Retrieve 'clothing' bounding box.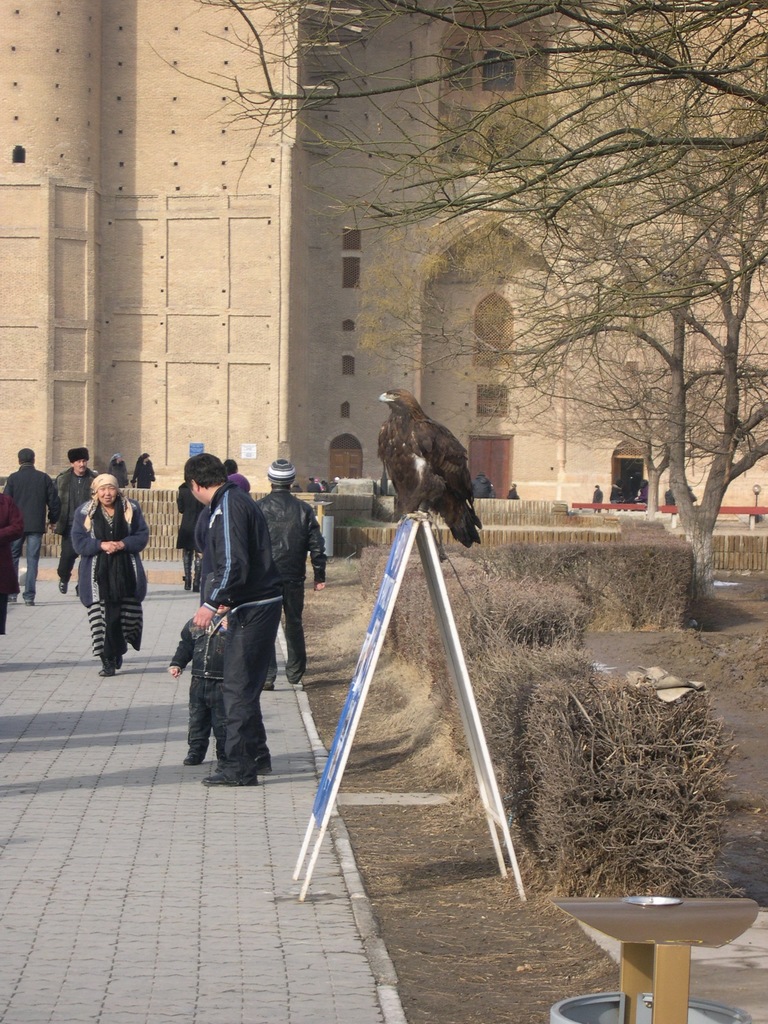
Bounding box: (54,452,101,568).
